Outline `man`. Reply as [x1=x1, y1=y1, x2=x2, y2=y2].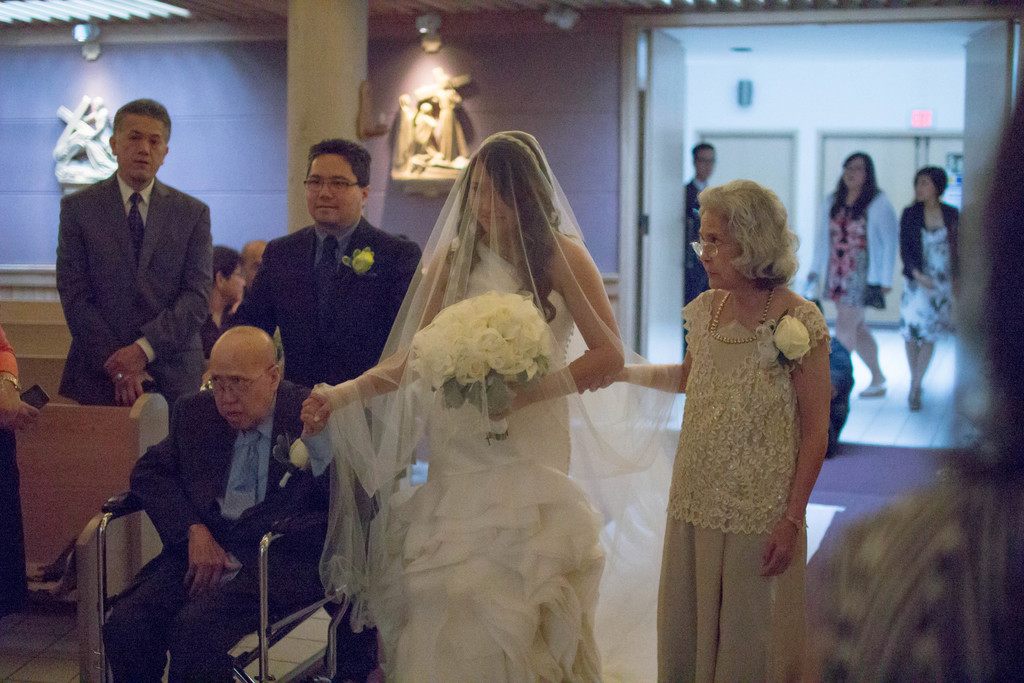
[x1=227, y1=133, x2=427, y2=682].
